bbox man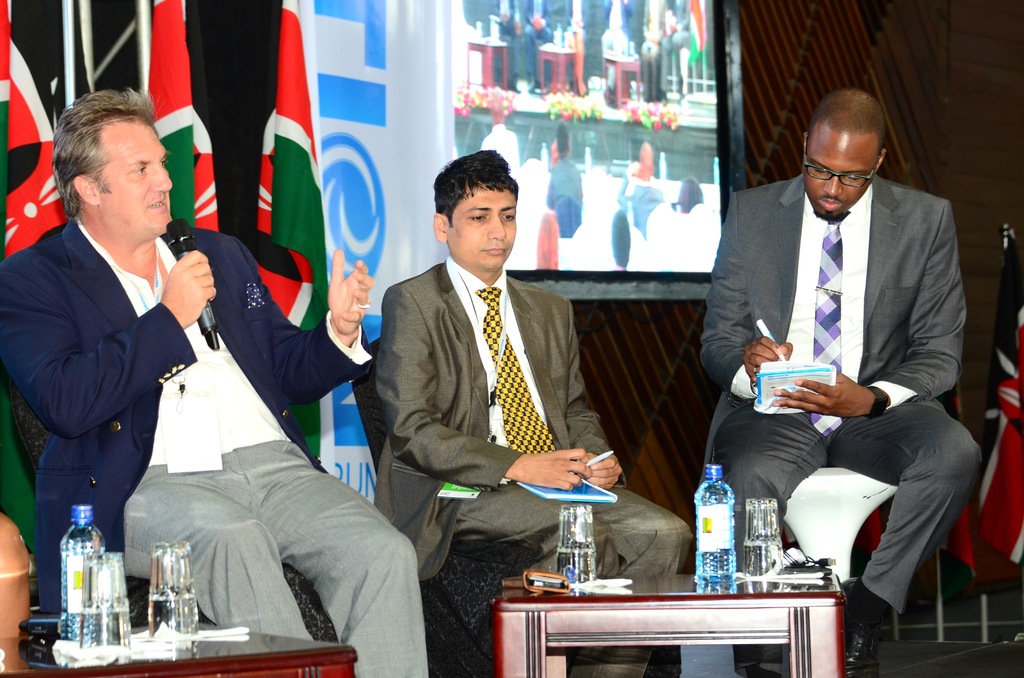
bbox=[371, 146, 695, 677]
